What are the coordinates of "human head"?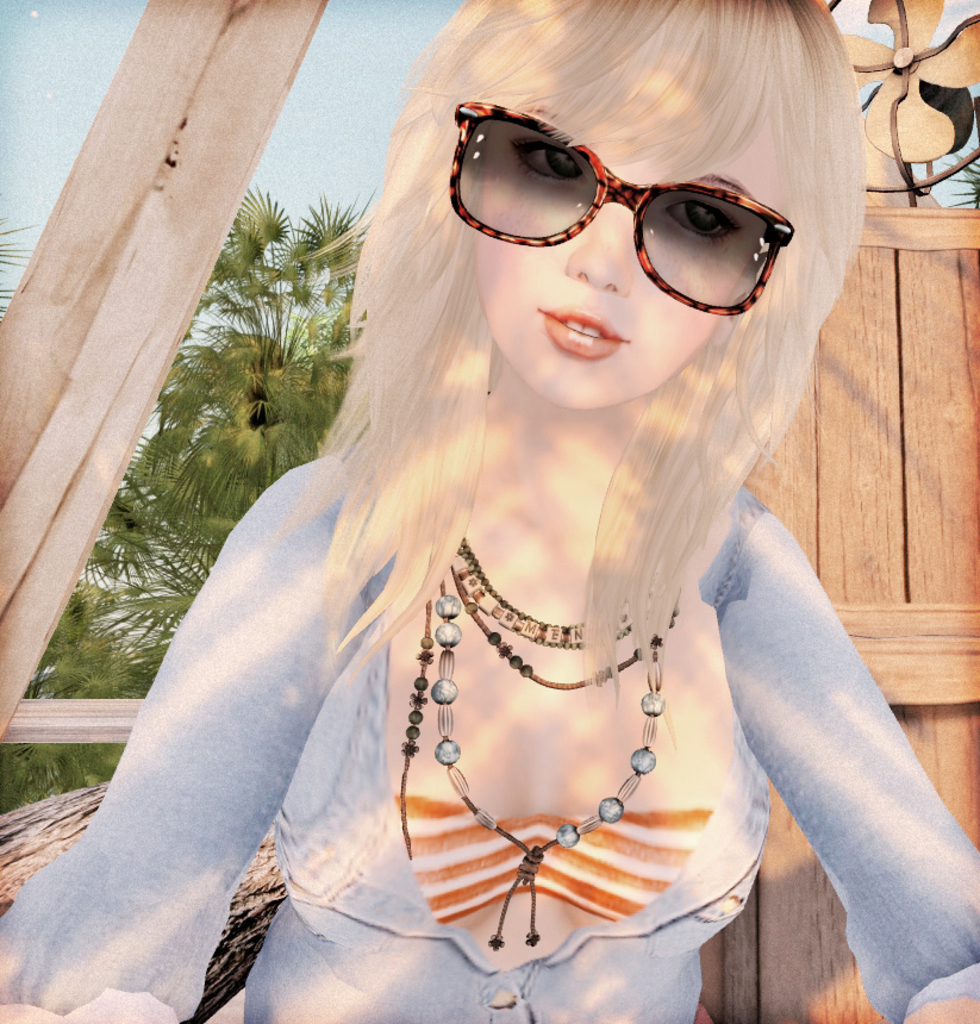
292/0/866/747.
